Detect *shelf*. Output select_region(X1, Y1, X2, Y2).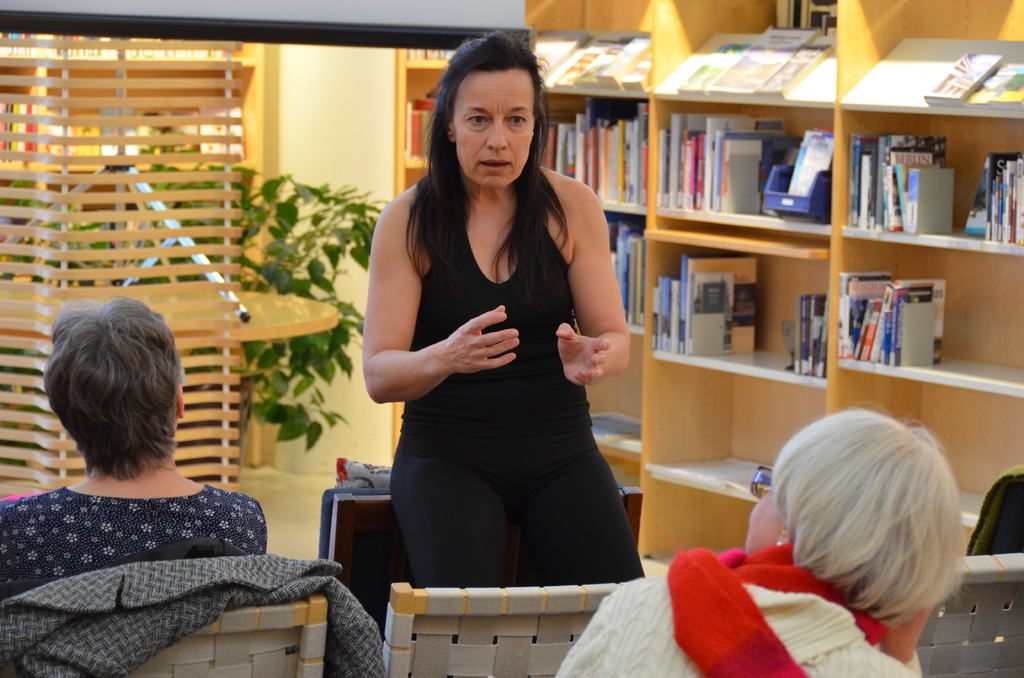
select_region(396, 36, 517, 221).
